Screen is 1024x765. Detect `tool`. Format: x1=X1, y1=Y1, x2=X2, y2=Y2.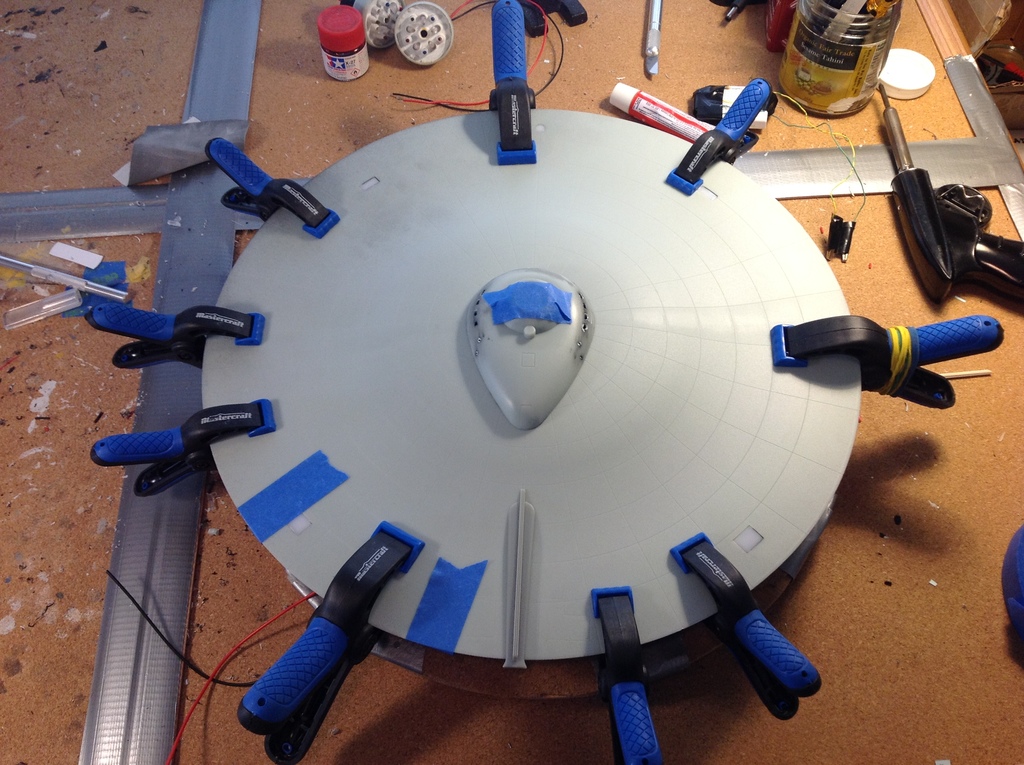
x1=85, y1=297, x2=263, y2=372.
